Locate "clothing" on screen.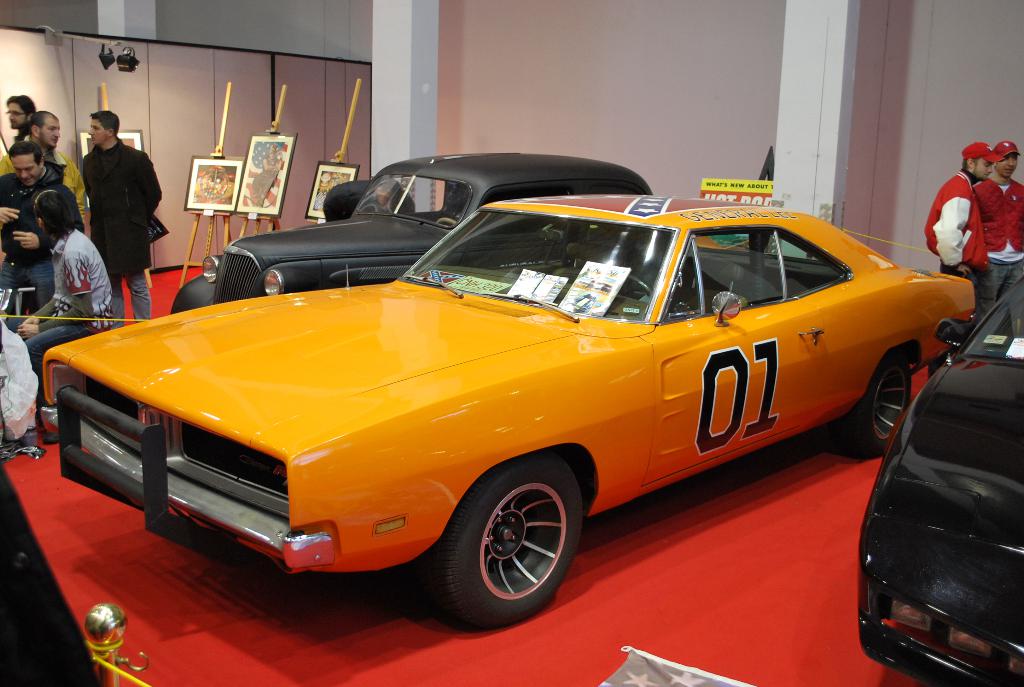
On screen at {"x1": 19, "y1": 230, "x2": 113, "y2": 415}.
